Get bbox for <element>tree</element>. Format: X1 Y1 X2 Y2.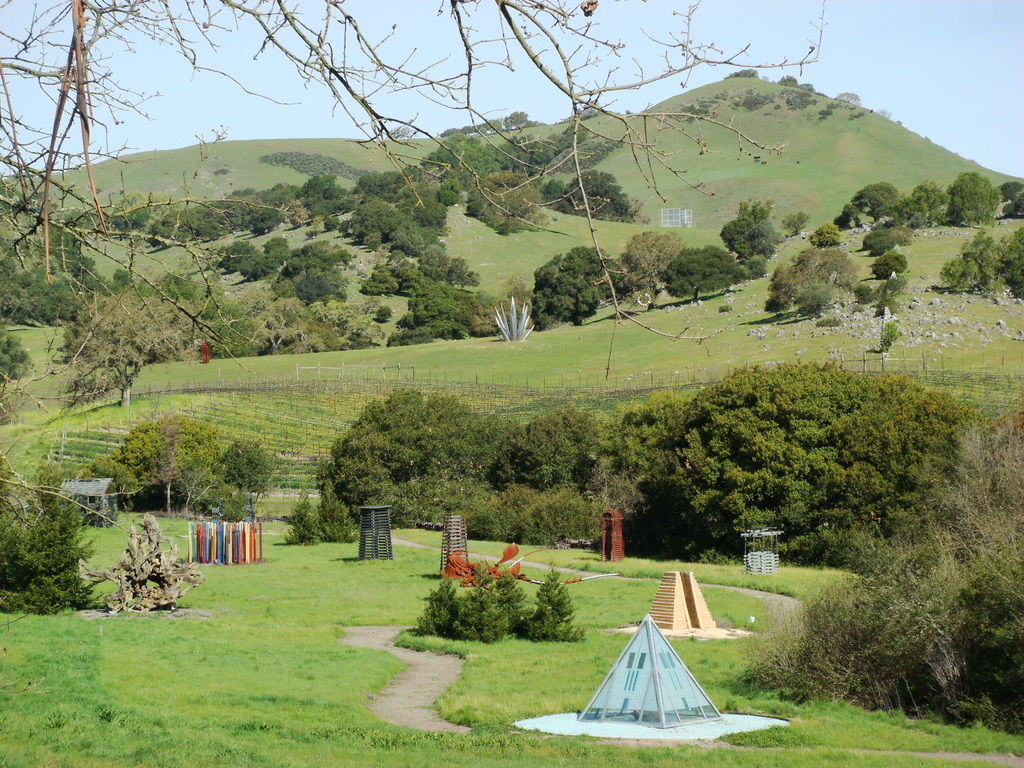
319 389 515 528.
